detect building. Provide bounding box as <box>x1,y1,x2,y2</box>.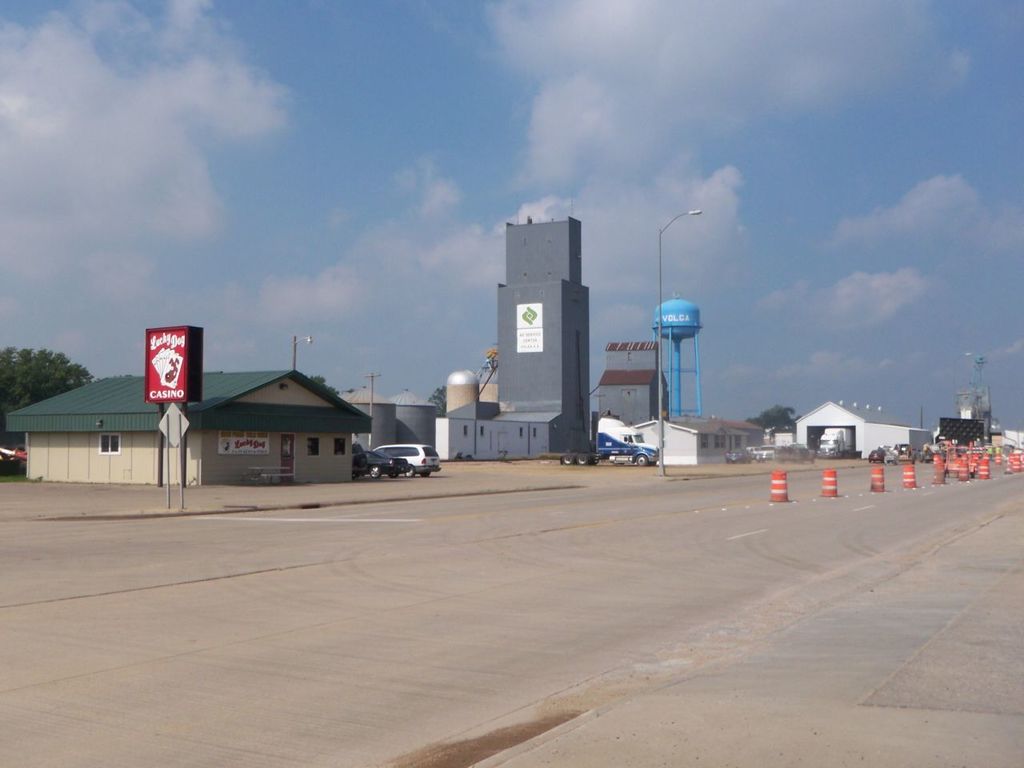
<box>635,418,749,465</box>.
